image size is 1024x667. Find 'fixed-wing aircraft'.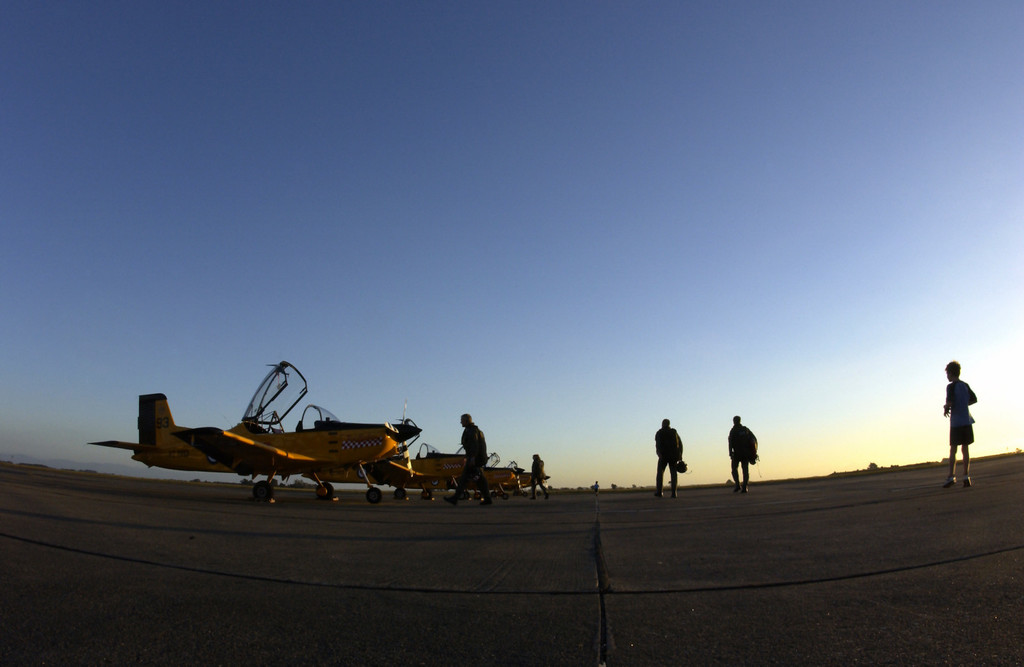
x1=519, y1=474, x2=548, y2=490.
